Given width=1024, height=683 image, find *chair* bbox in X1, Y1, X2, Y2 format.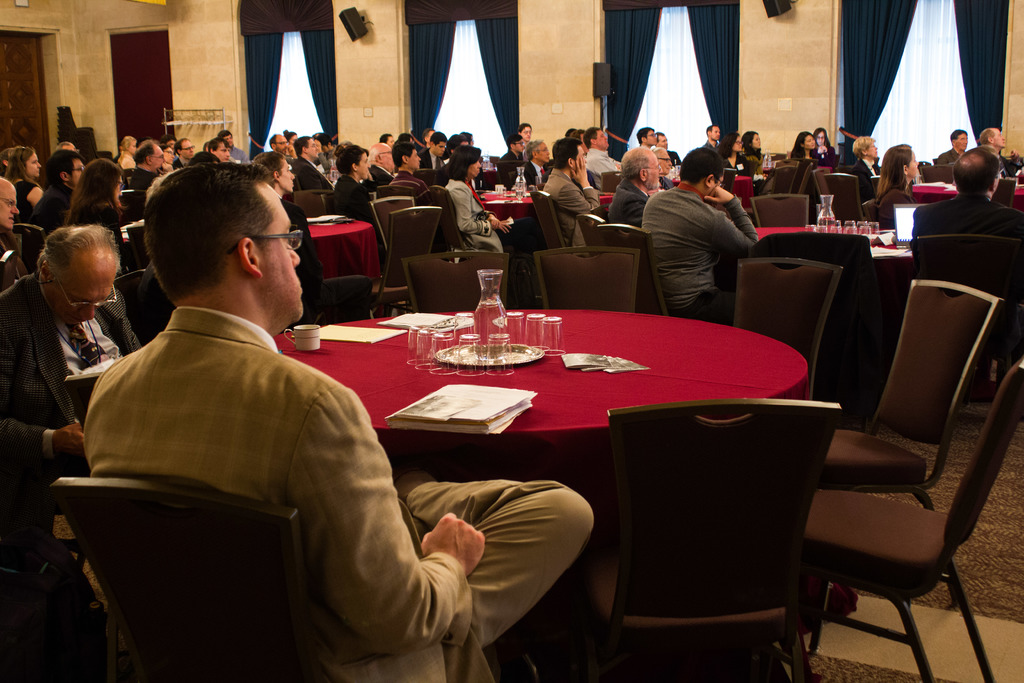
773, 167, 801, 199.
